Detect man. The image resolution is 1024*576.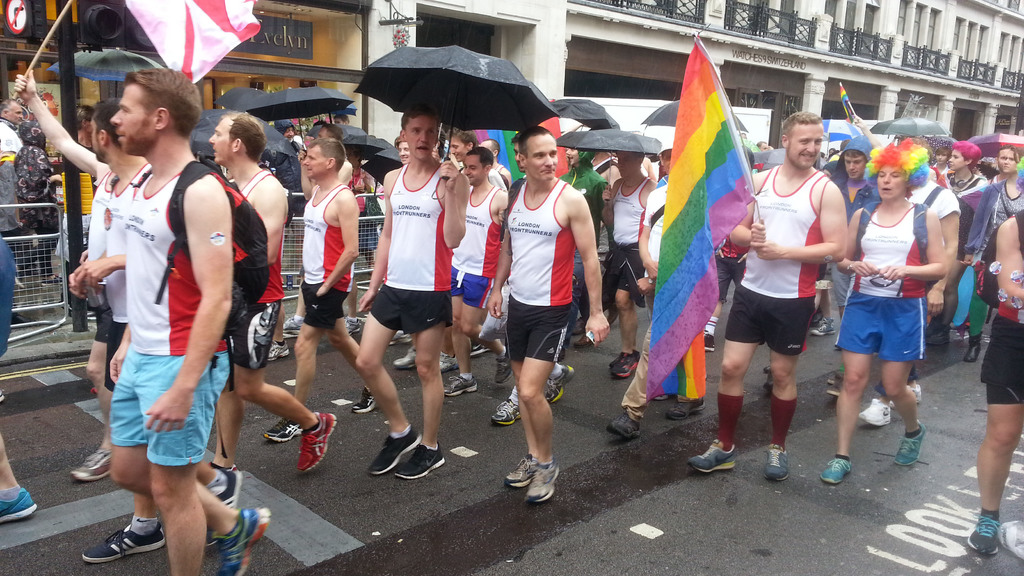
left=543, top=140, right=609, bottom=364.
